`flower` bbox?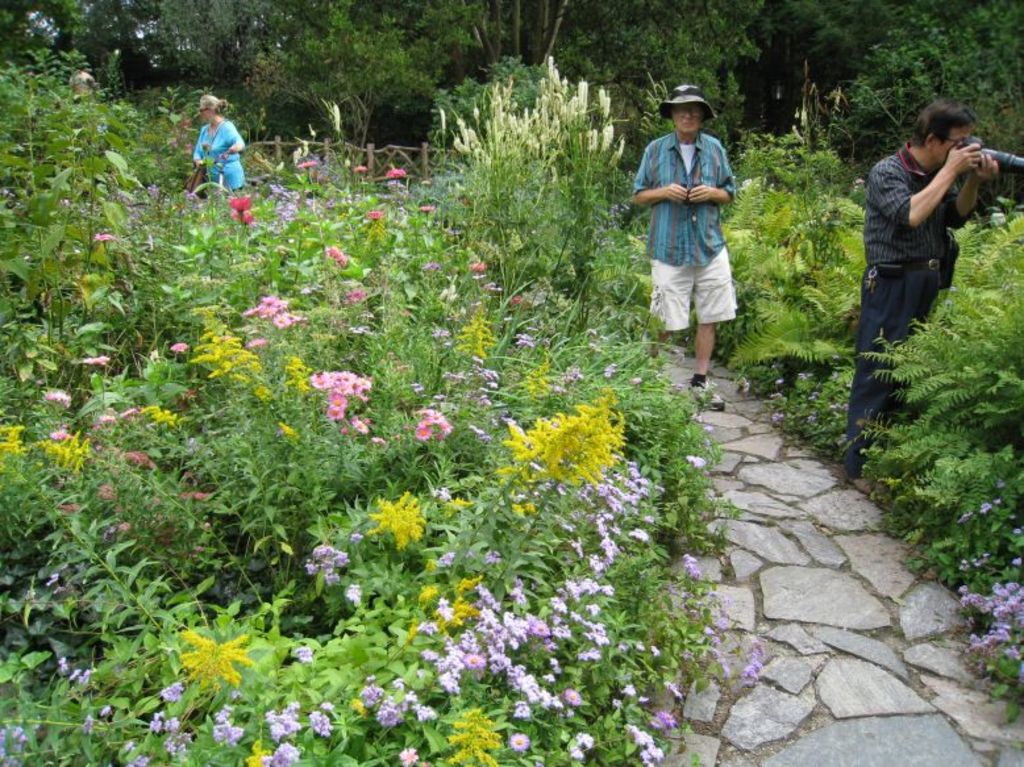
(93,229,112,243)
